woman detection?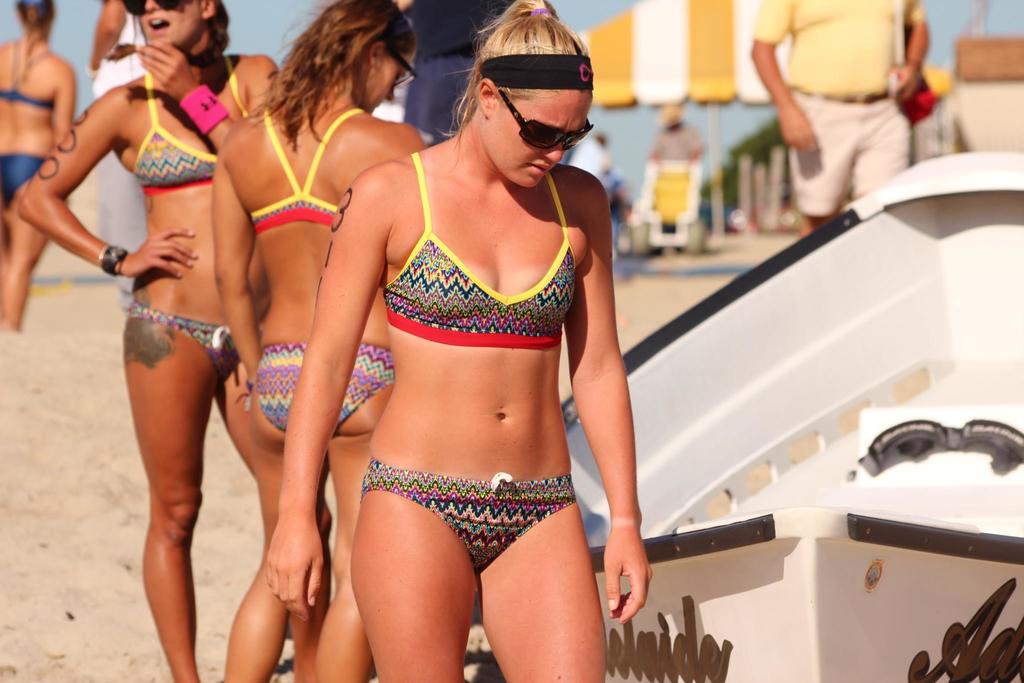
211, 0, 439, 682
